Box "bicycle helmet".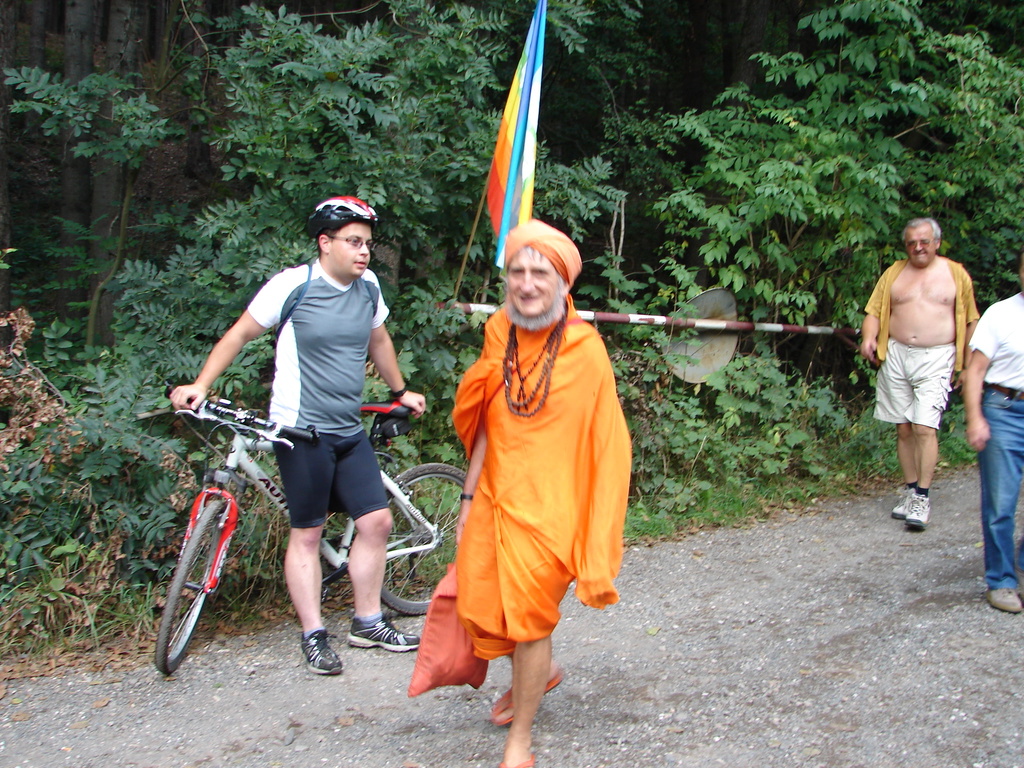
x1=302, y1=197, x2=380, y2=237.
